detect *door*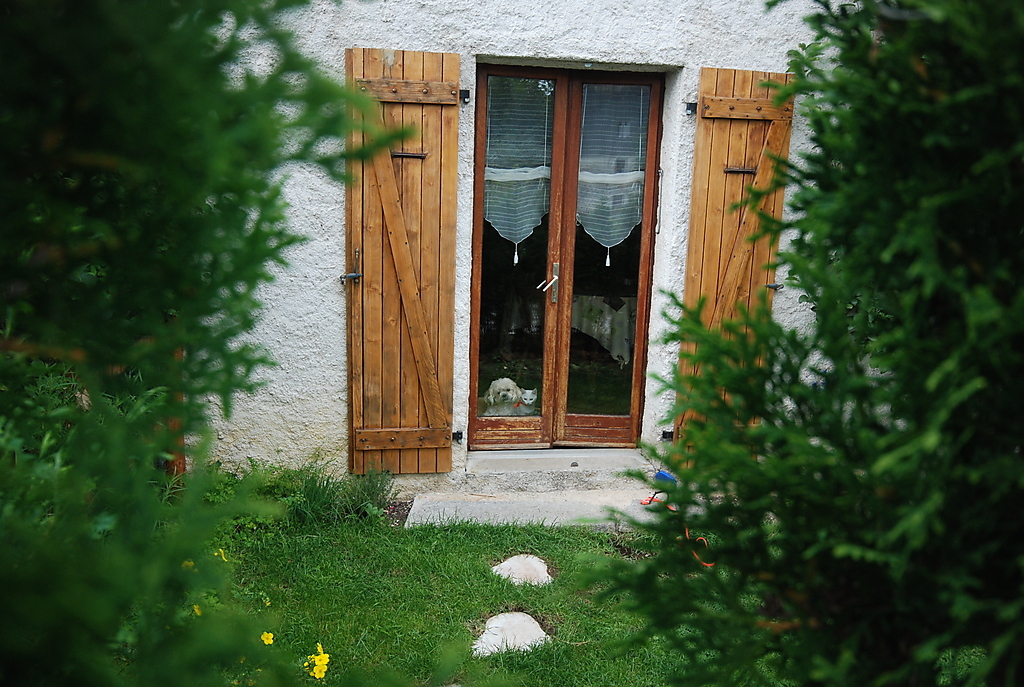
x1=461 y1=60 x2=665 y2=454
